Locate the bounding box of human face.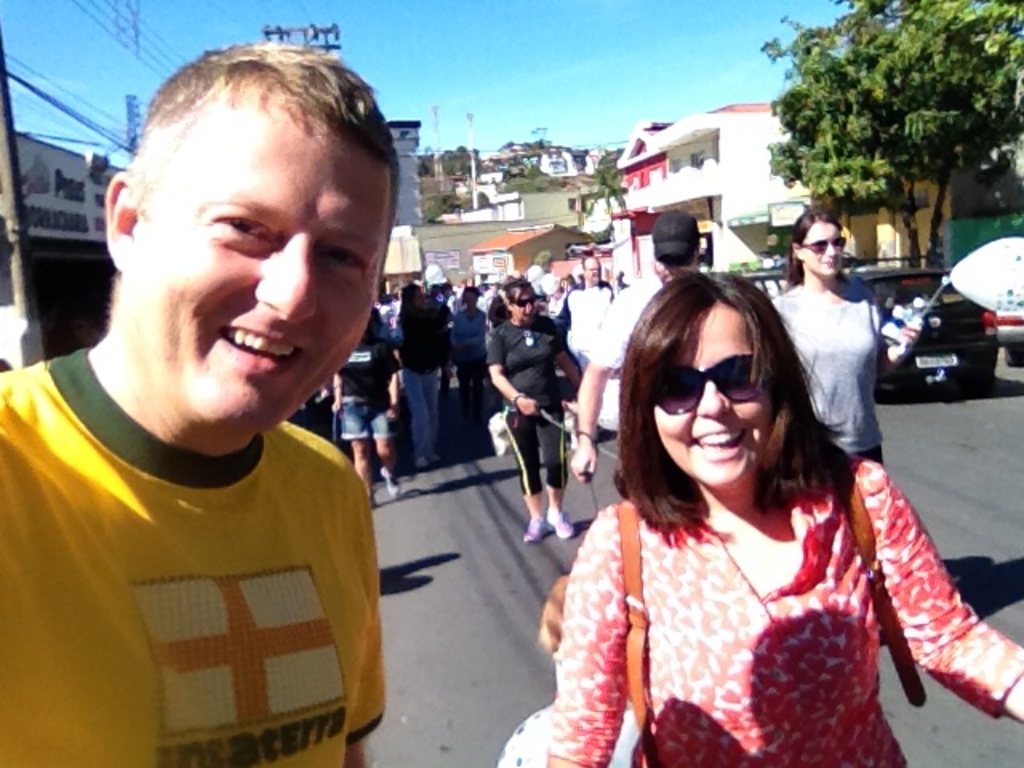
Bounding box: [x1=805, y1=219, x2=845, y2=272].
